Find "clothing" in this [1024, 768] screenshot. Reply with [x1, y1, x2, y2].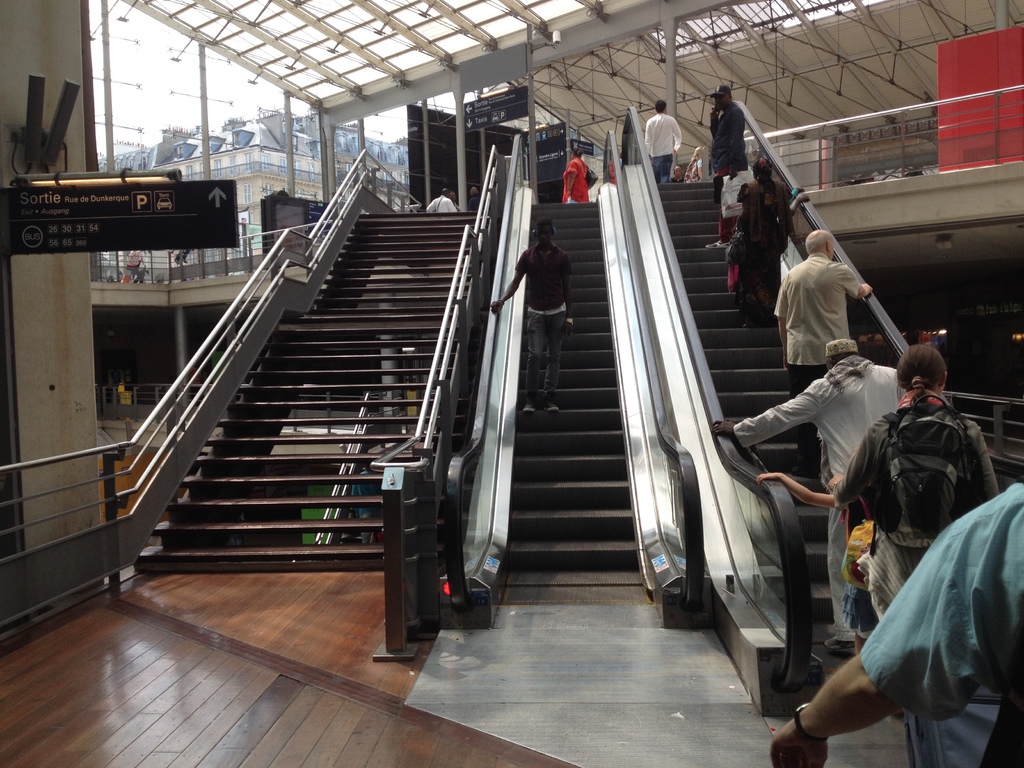
[733, 357, 912, 632].
